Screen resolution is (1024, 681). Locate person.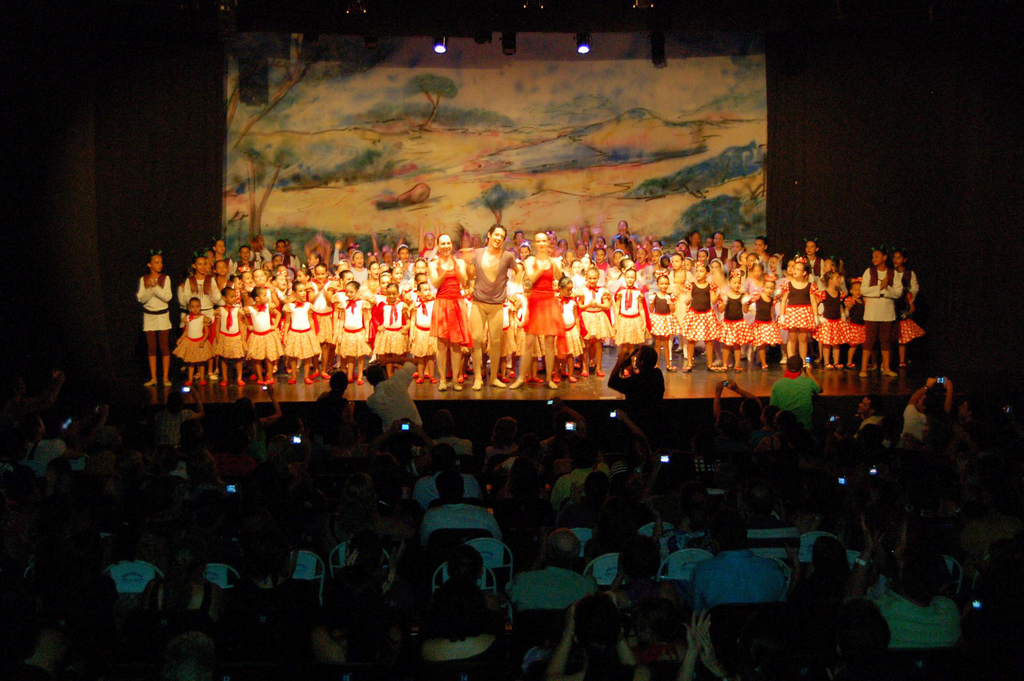
614 342 671 419.
